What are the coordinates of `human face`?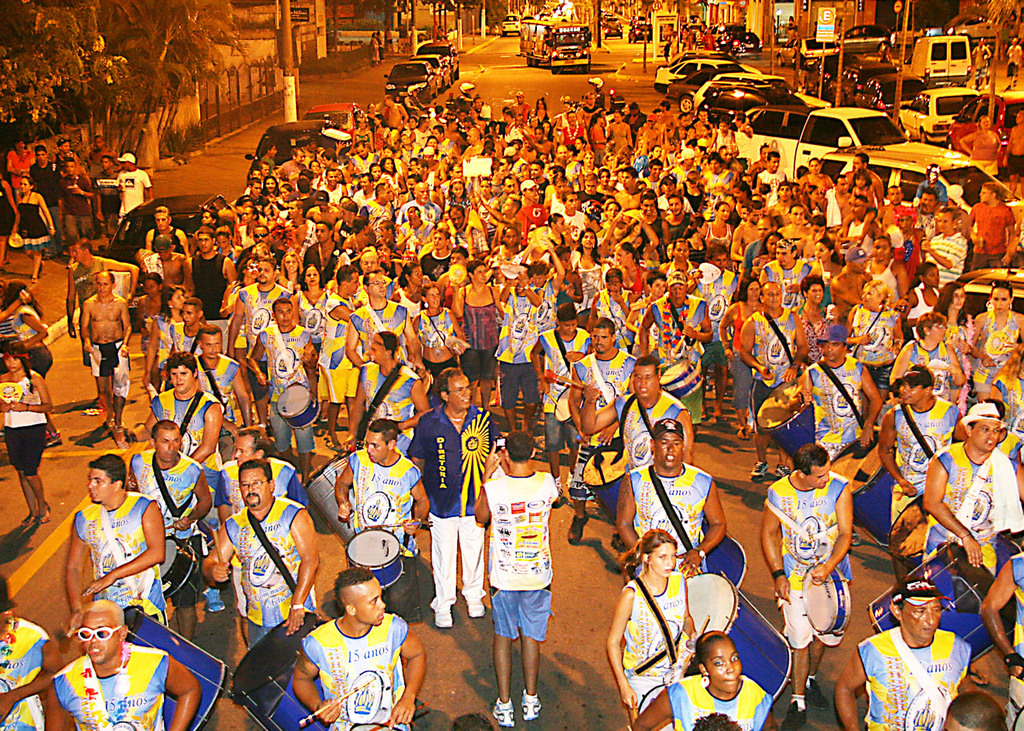
locate(65, 160, 76, 176).
